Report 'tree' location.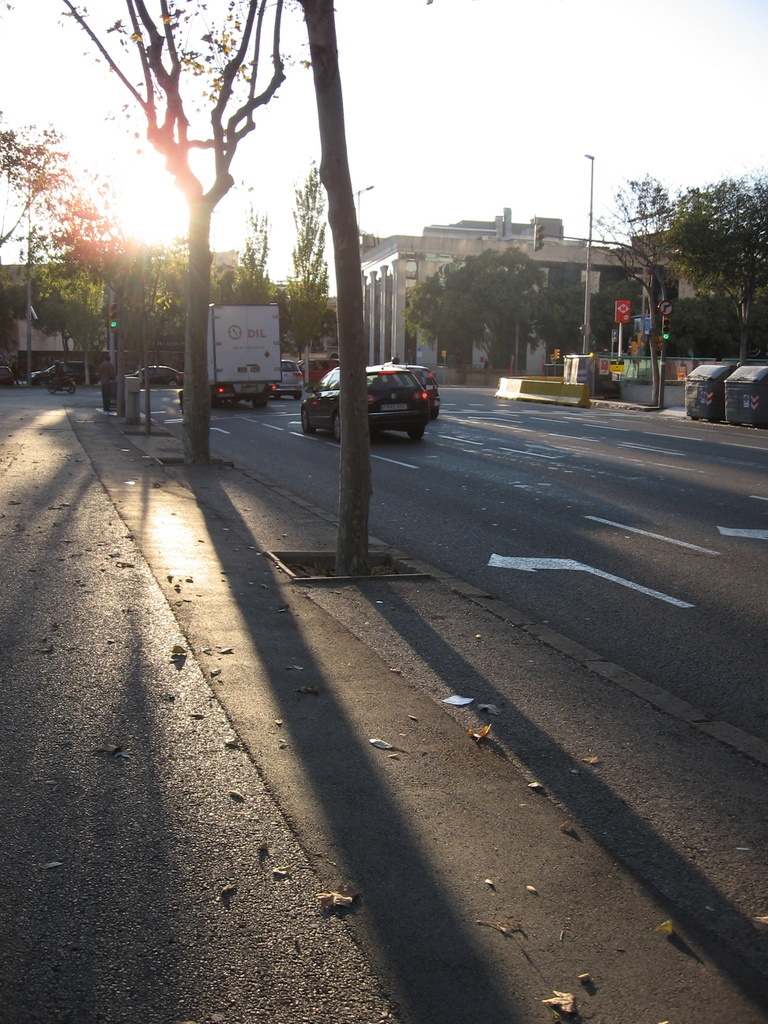
Report: pyautogui.locateOnScreen(288, 2, 373, 584).
